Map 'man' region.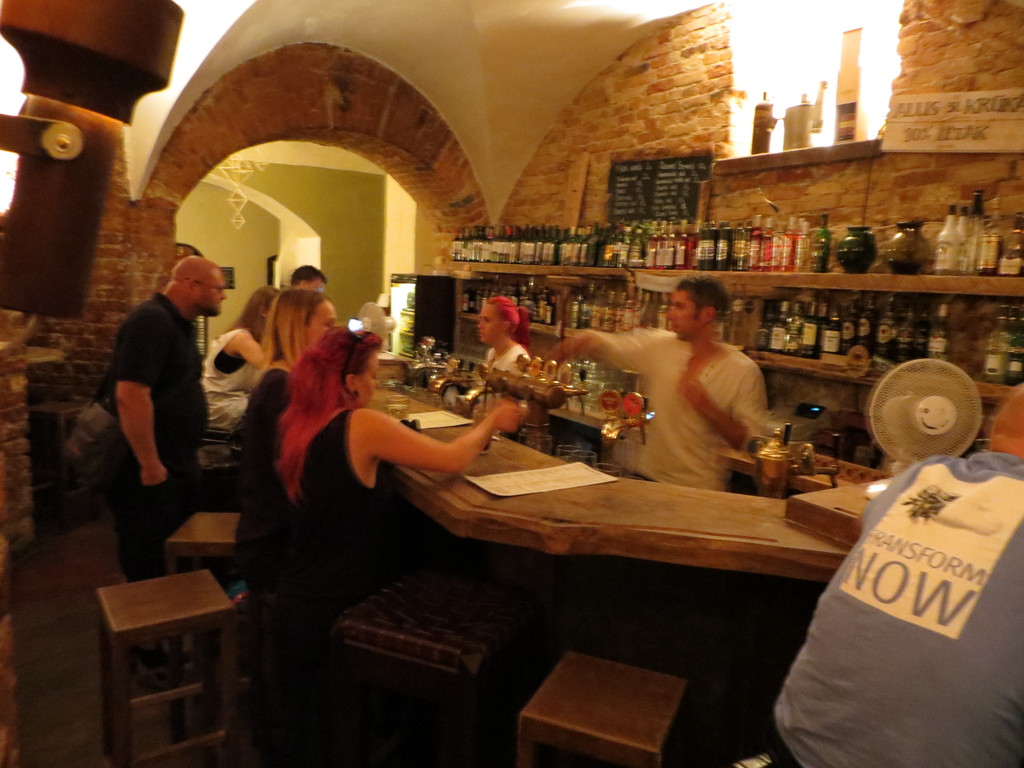
Mapped to [left=84, top=242, right=227, bottom=564].
